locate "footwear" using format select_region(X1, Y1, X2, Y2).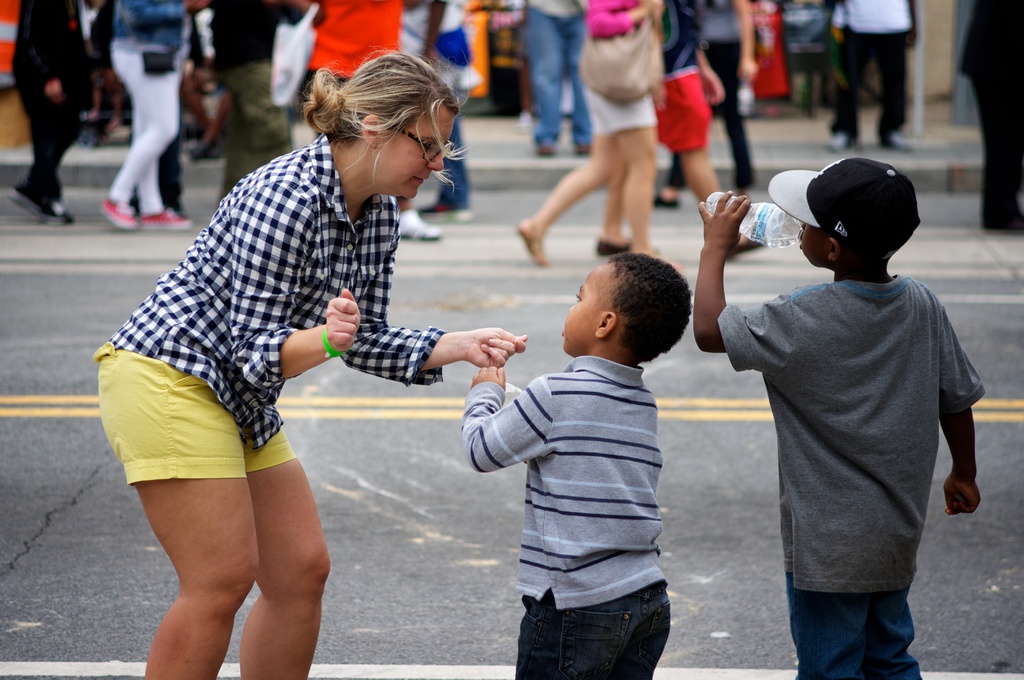
select_region(400, 209, 442, 239).
